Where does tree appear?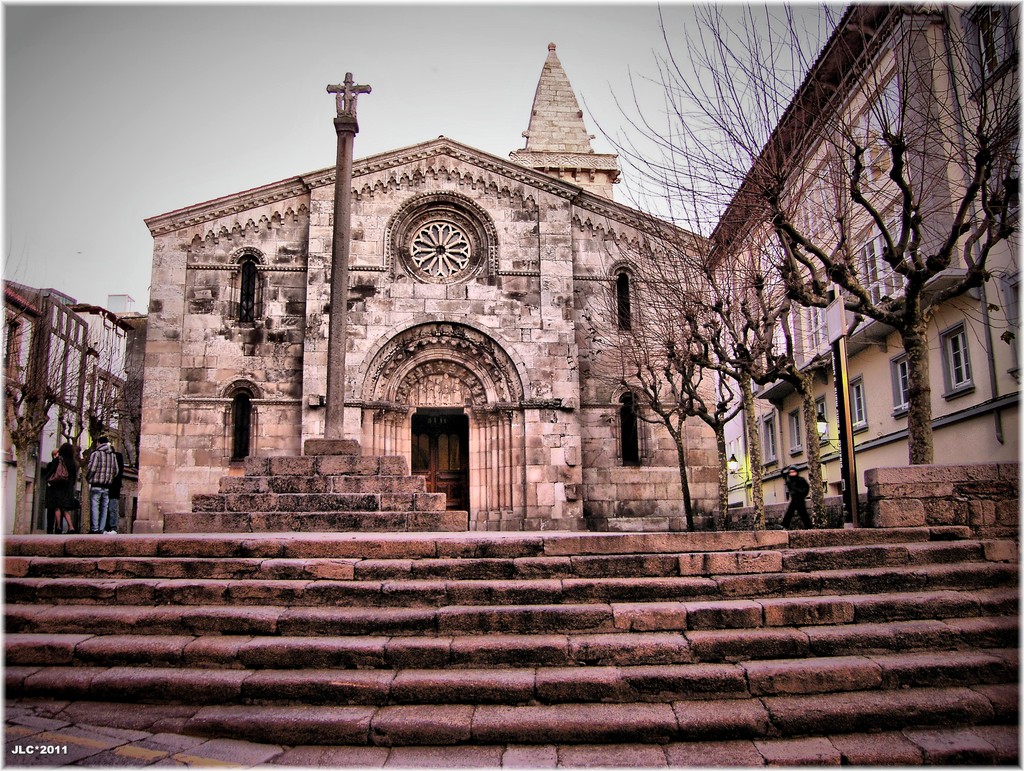
Appears at bbox=[0, 250, 141, 543].
